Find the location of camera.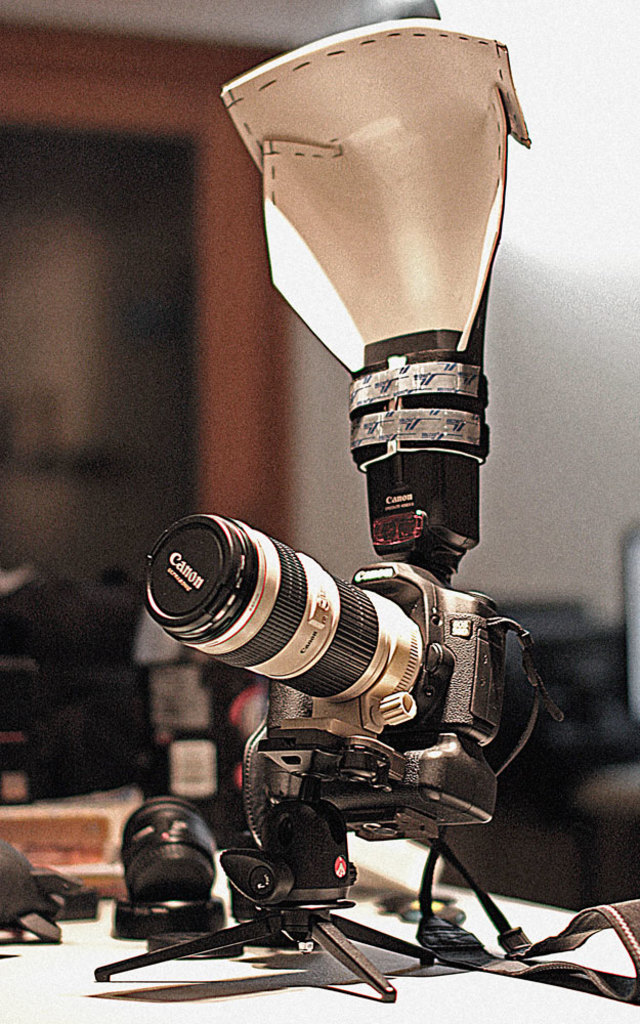
Location: [left=120, top=796, right=220, bottom=901].
